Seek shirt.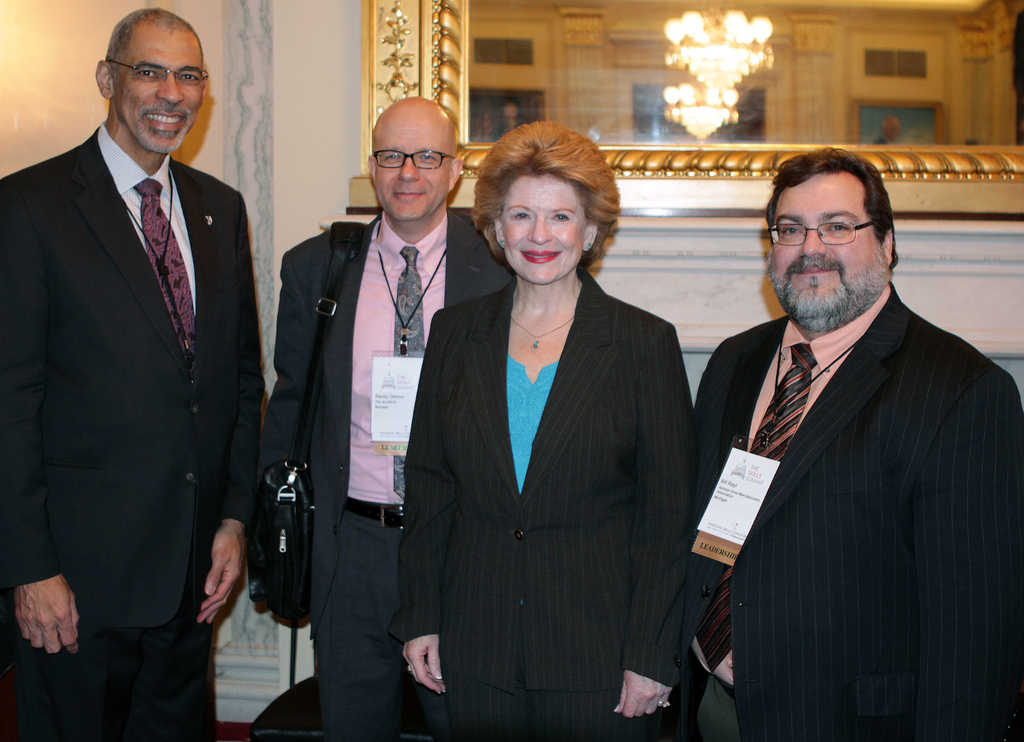
[left=349, top=211, right=446, bottom=502].
